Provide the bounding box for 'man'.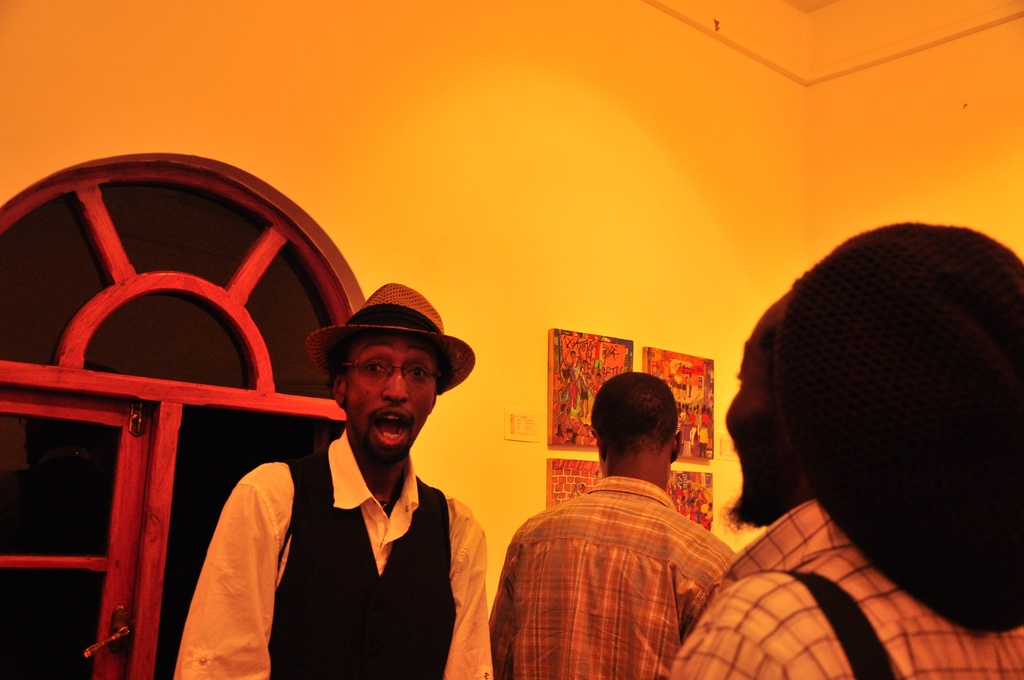
[left=488, top=369, right=753, bottom=679].
